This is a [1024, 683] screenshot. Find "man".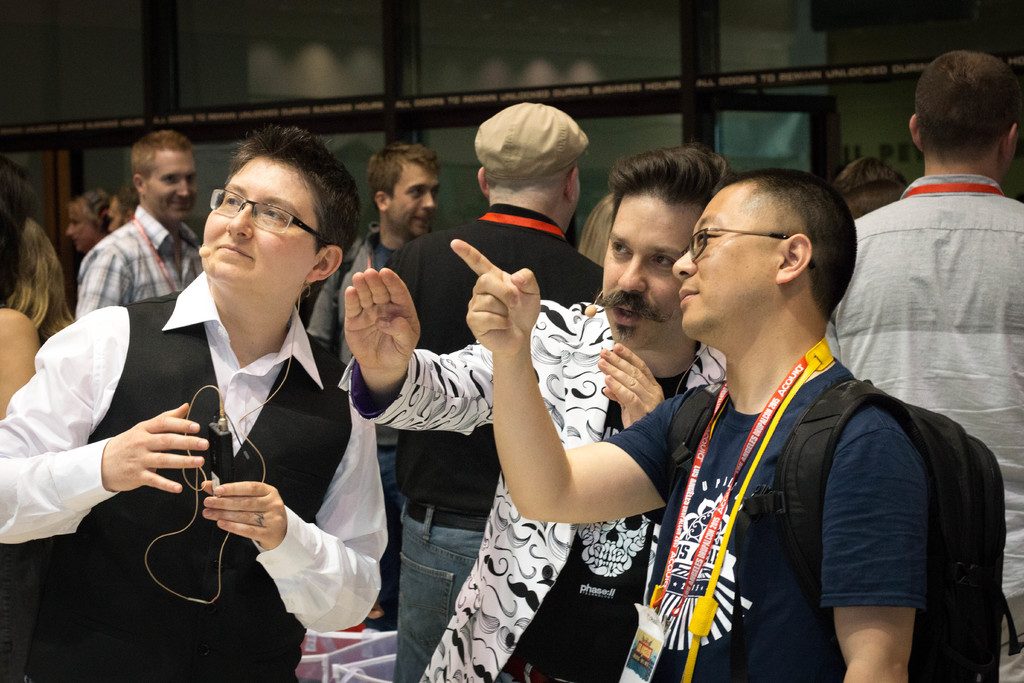
Bounding box: <bbox>332, 151, 745, 677</bbox>.
